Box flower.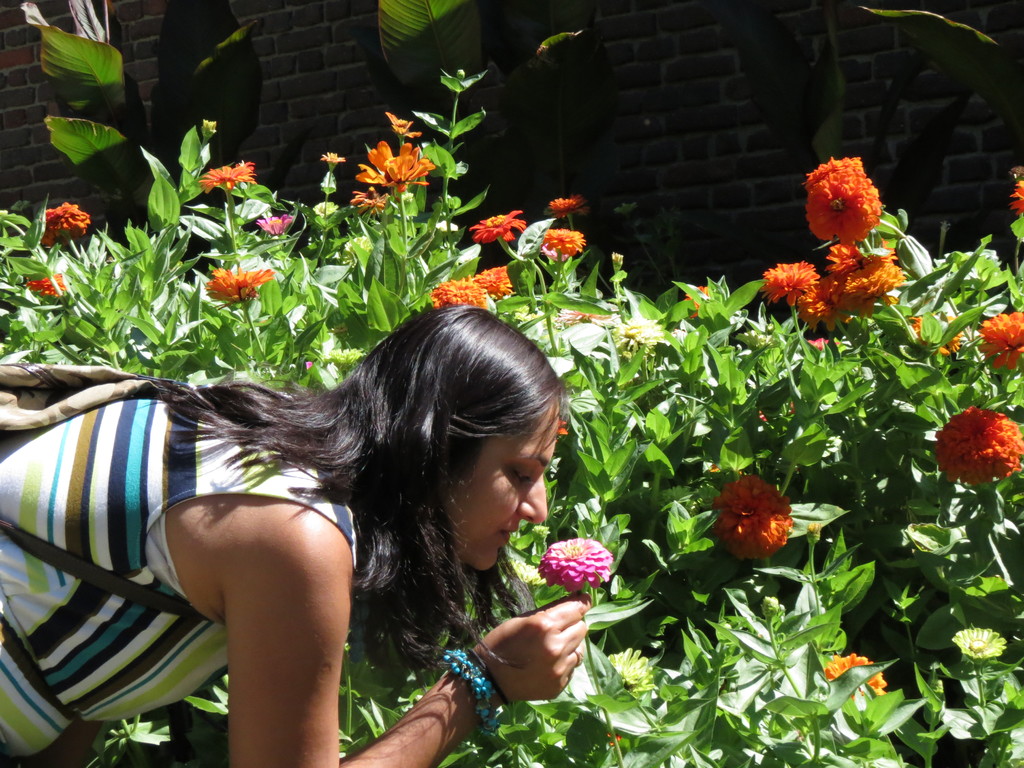
pyautogui.locateOnScreen(40, 203, 91, 237).
